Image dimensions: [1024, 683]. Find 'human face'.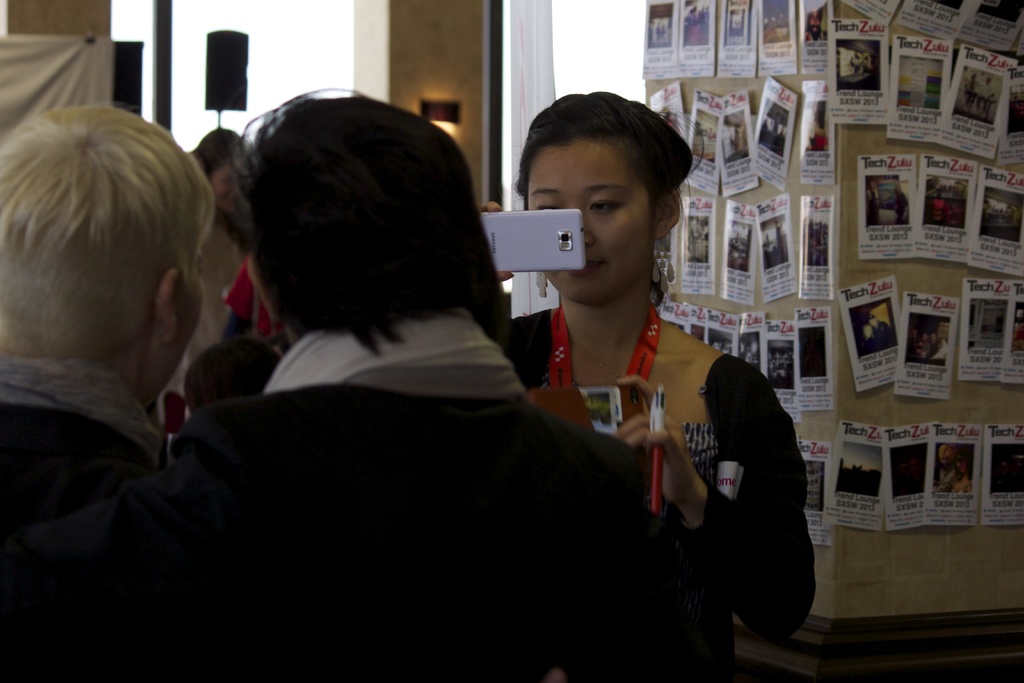
select_region(207, 163, 245, 215).
